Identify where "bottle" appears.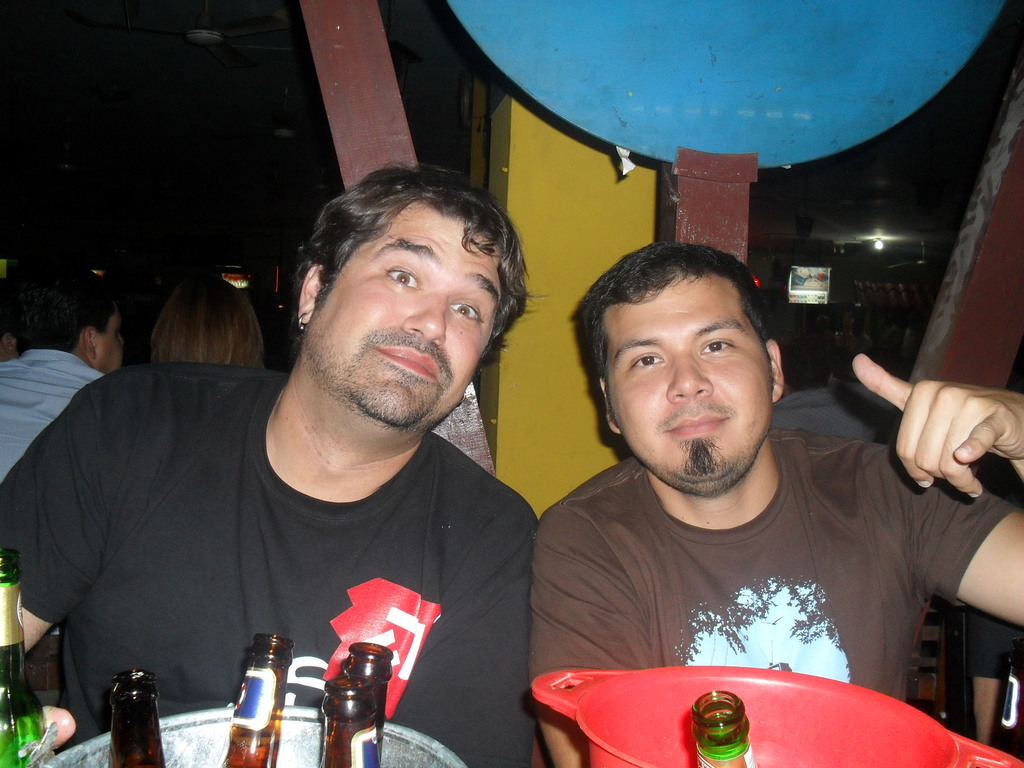
Appears at (318, 674, 383, 767).
